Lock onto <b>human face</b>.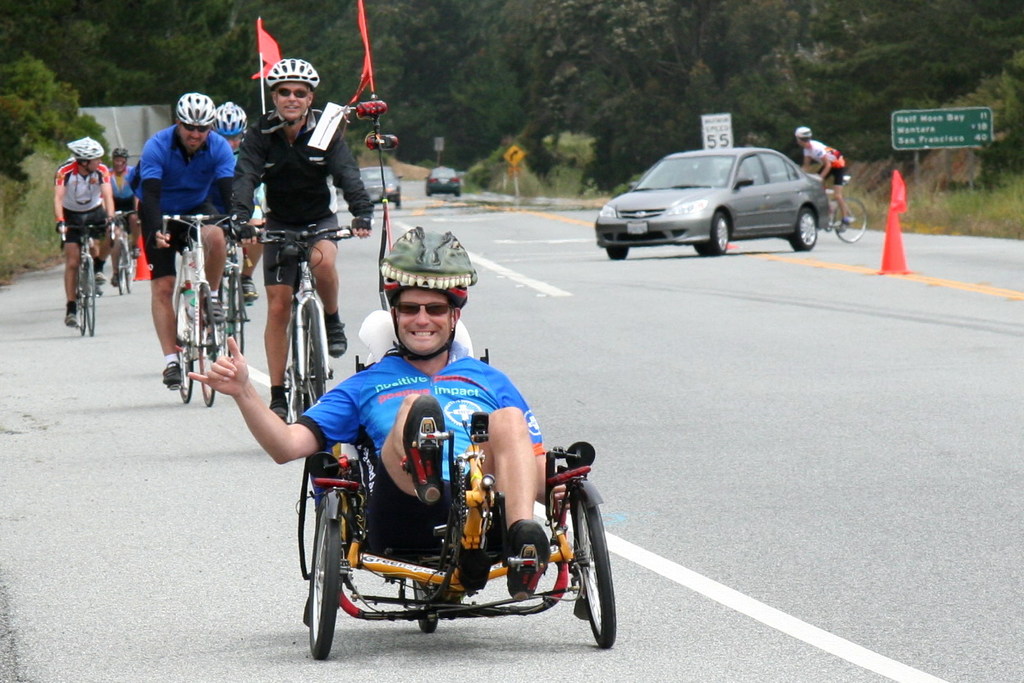
Locked: l=272, t=83, r=317, b=119.
